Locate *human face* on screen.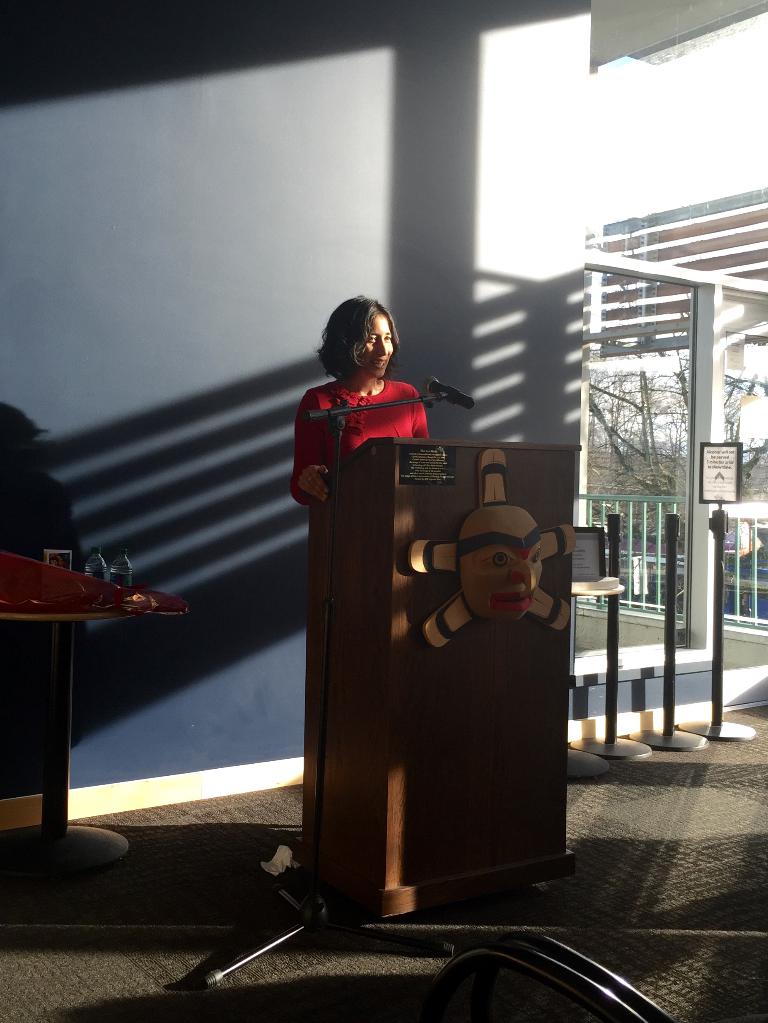
On screen at box(360, 314, 398, 379).
